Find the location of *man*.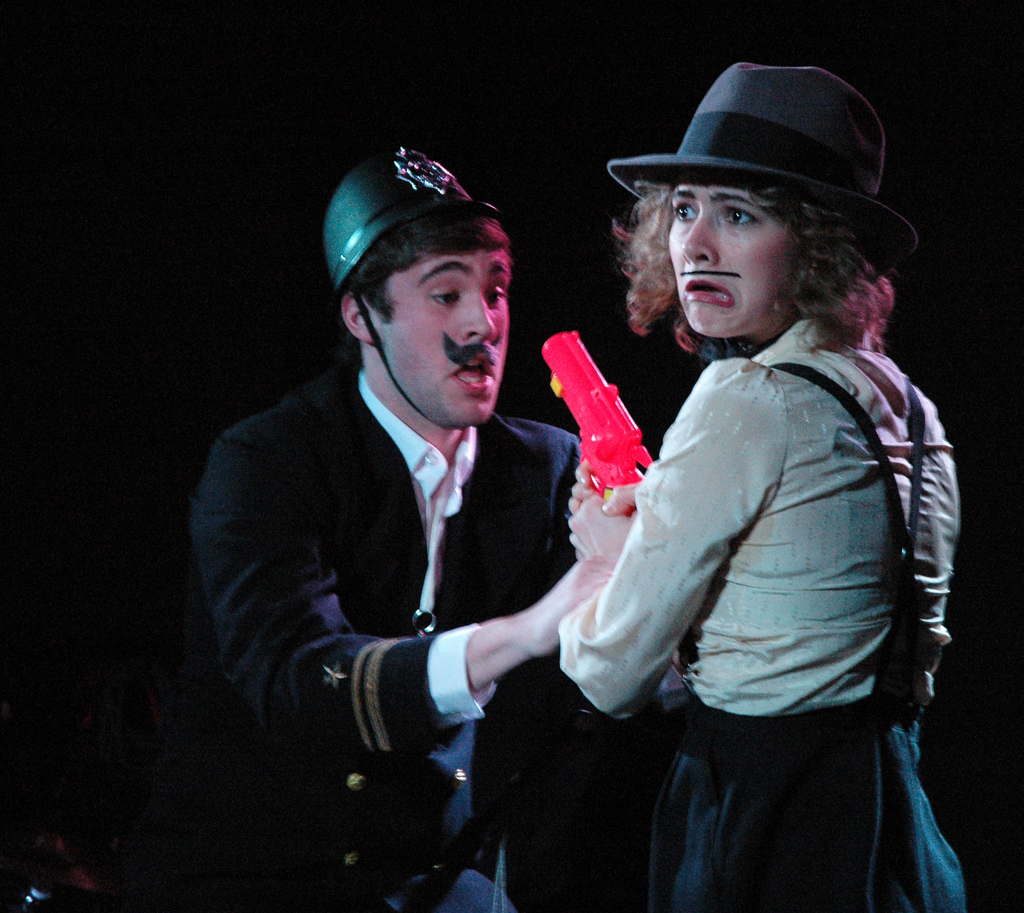
Location: 232/72/588/912.
